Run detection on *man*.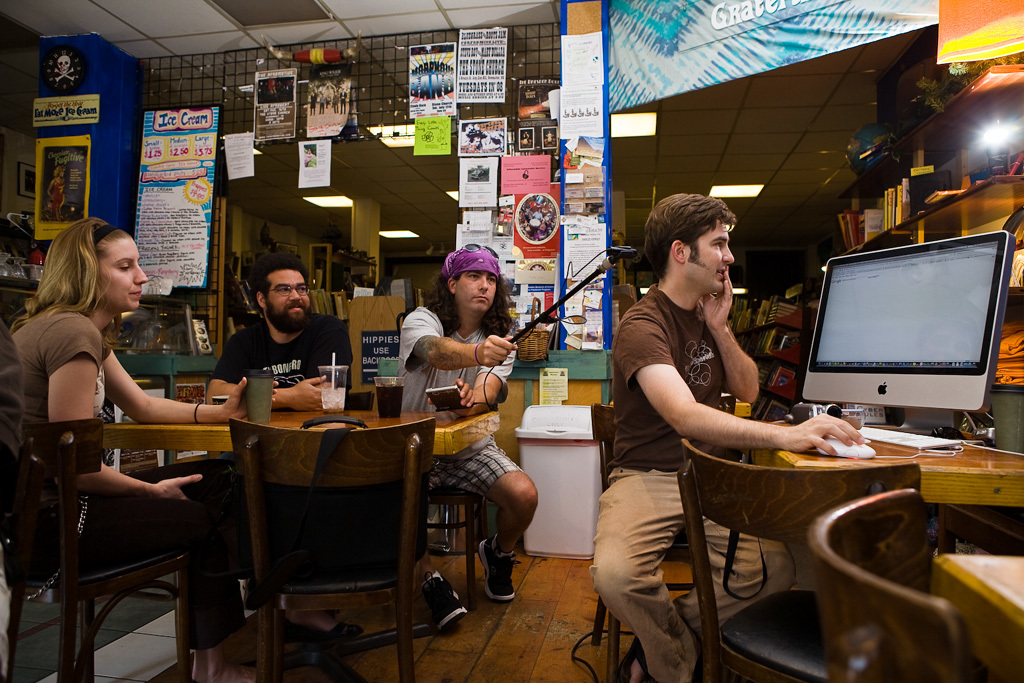
Result: pyautogui.locateOnScreen(317, 91, 325, 116).
